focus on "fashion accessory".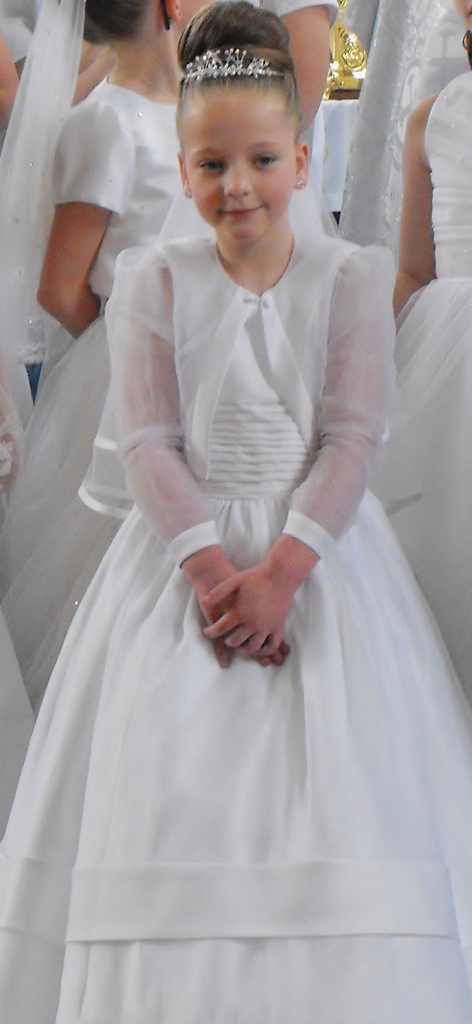
Focused at {"left": 161, "top": 0, "right": 175, "bottom": 36}.
